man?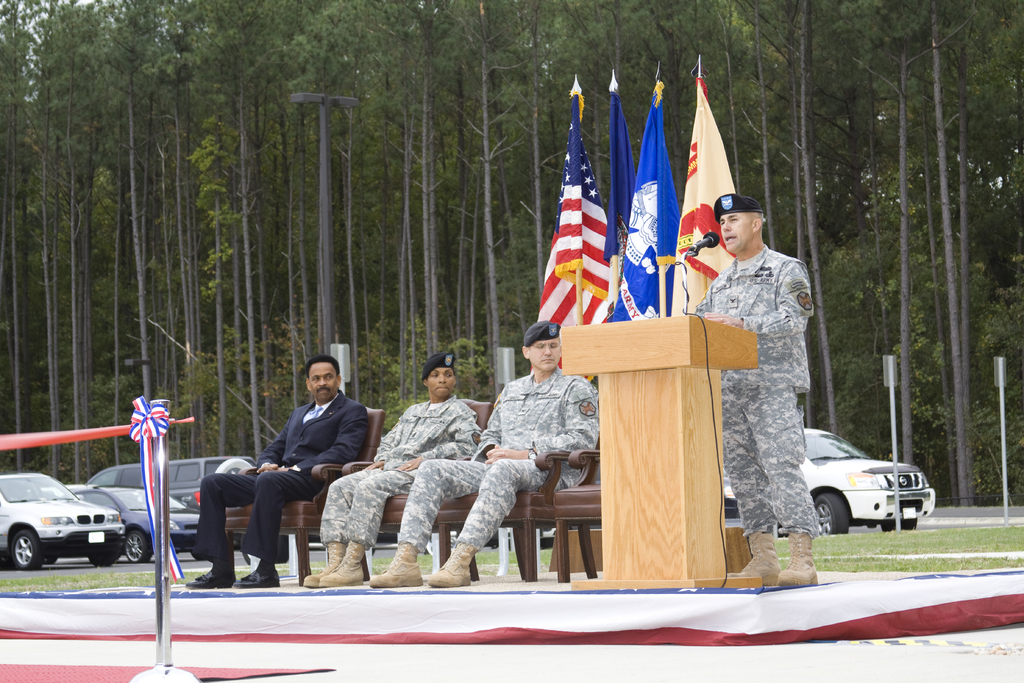
left=365, top=320, right=594, bottom=585
